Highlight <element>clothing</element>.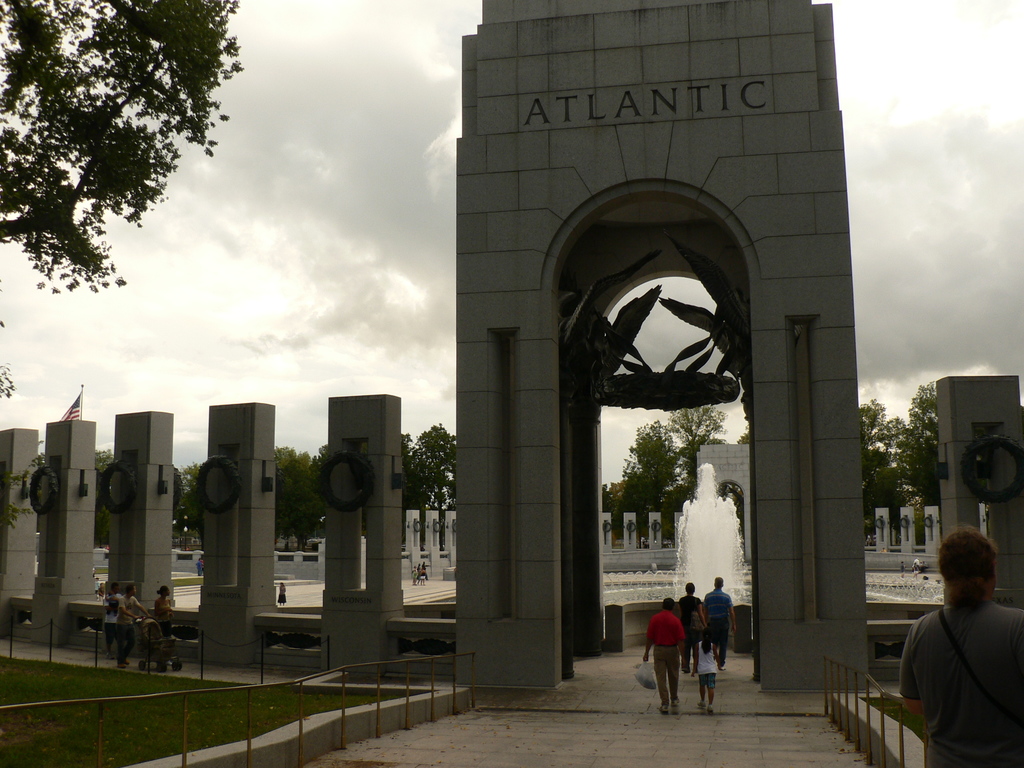
Highlighted region: left=900, top=573, right=1023, bottom=756.
